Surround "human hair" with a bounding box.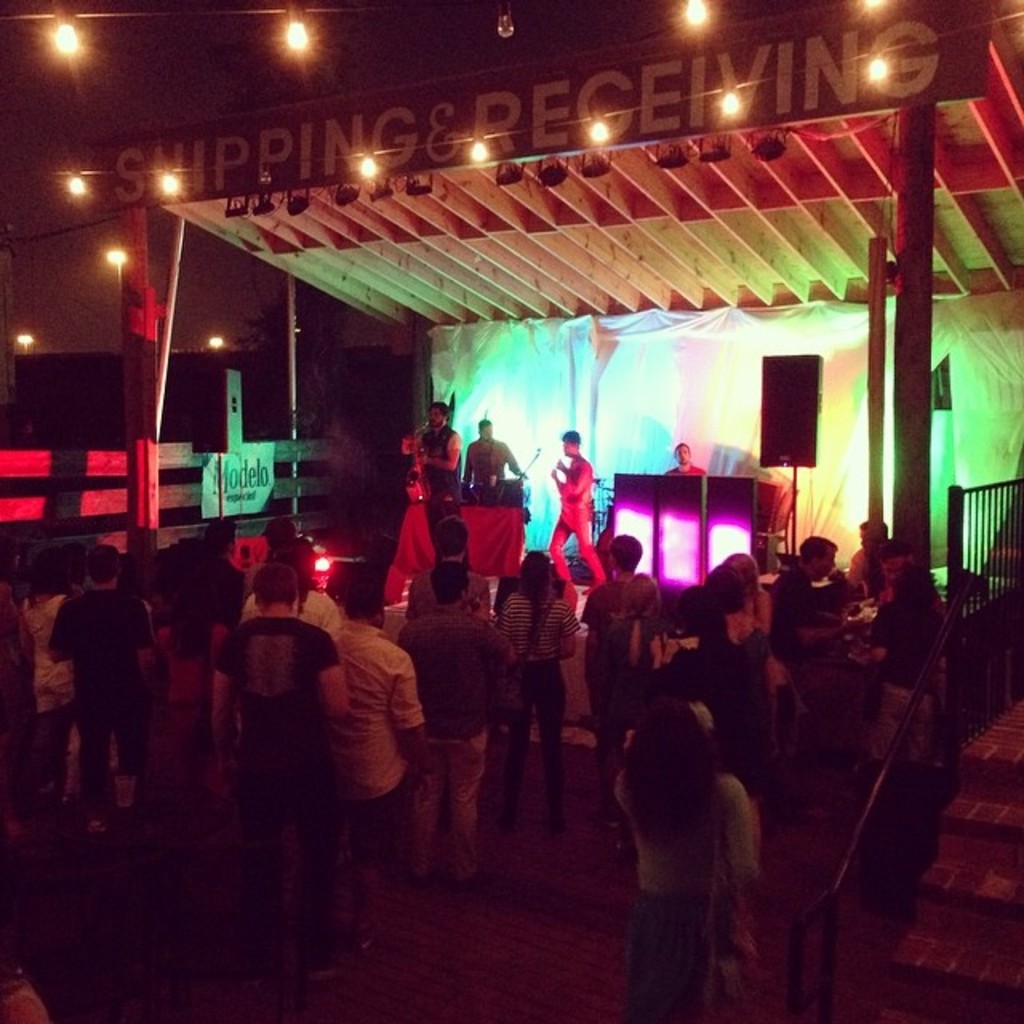
(x1=166, y1=571, x2=226, y2=667).
